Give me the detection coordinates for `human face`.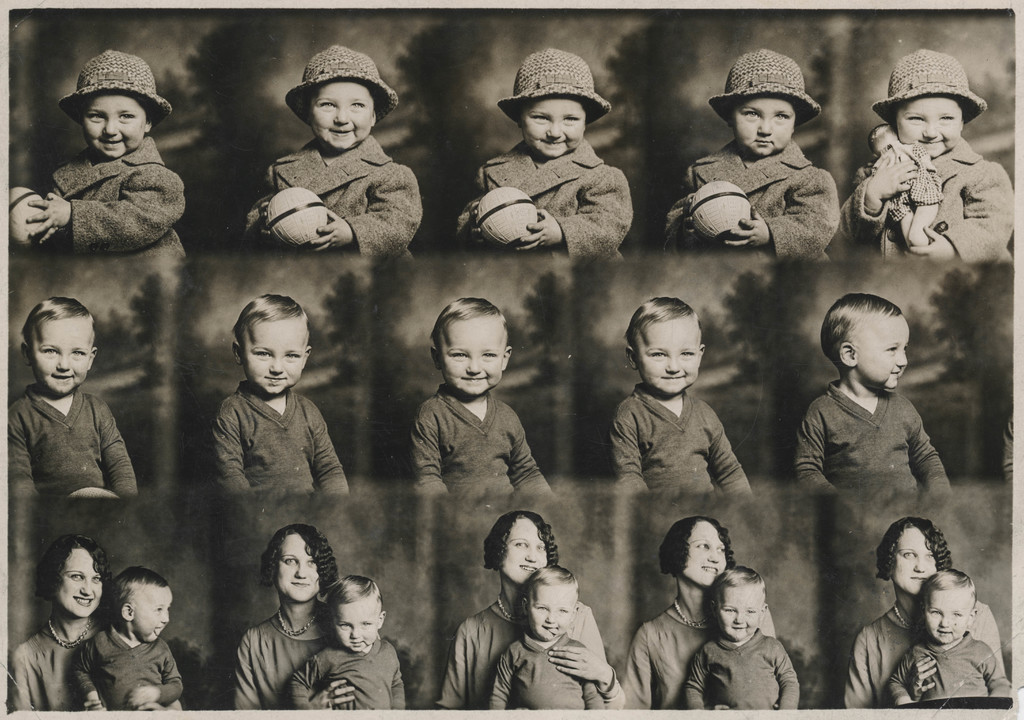
locate(925, 582, 970, 647).
